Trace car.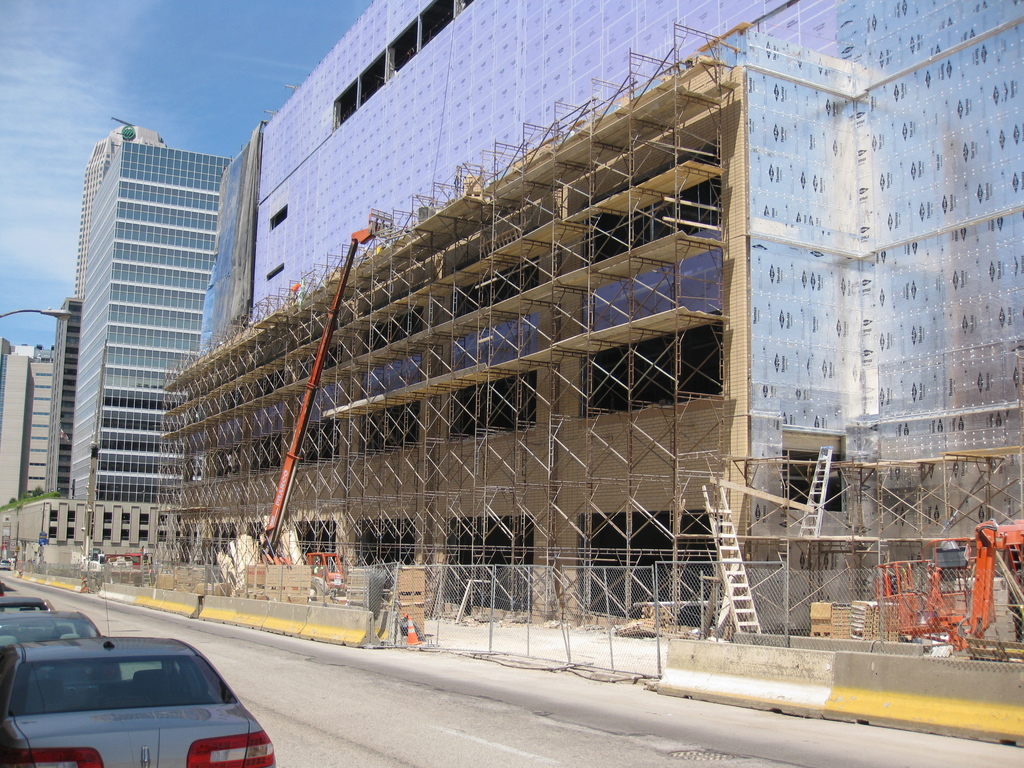
Traced to detection(0, 588, 60, 619).
